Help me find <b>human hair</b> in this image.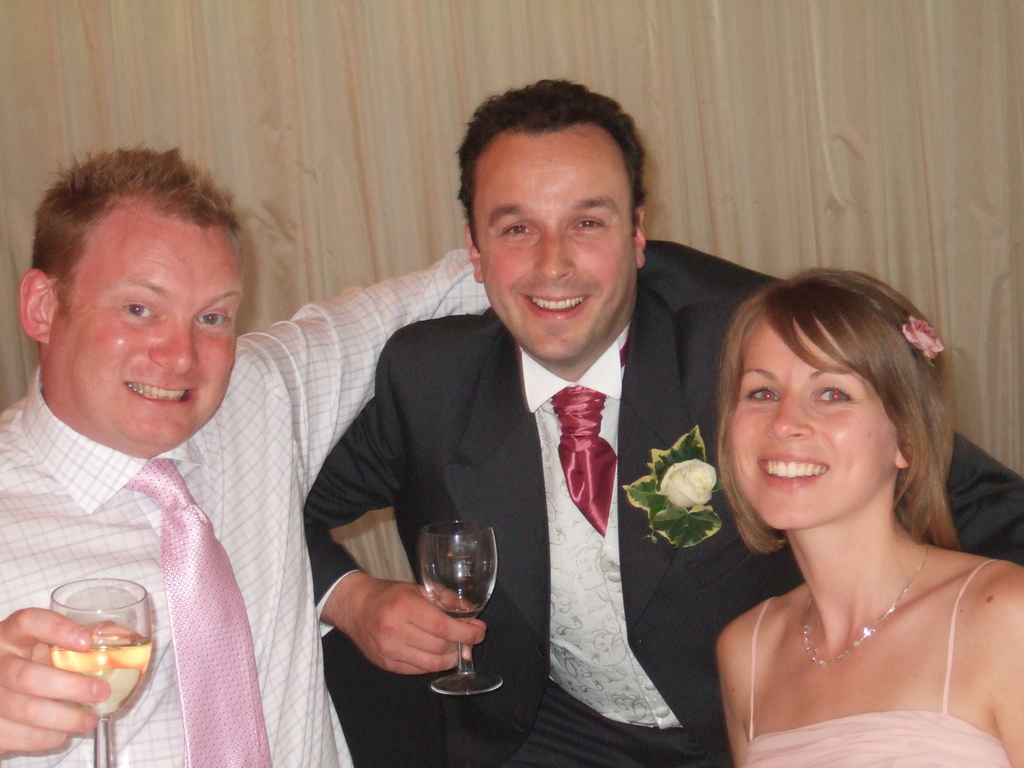
Found it: box(30, 143, 248, 321).
